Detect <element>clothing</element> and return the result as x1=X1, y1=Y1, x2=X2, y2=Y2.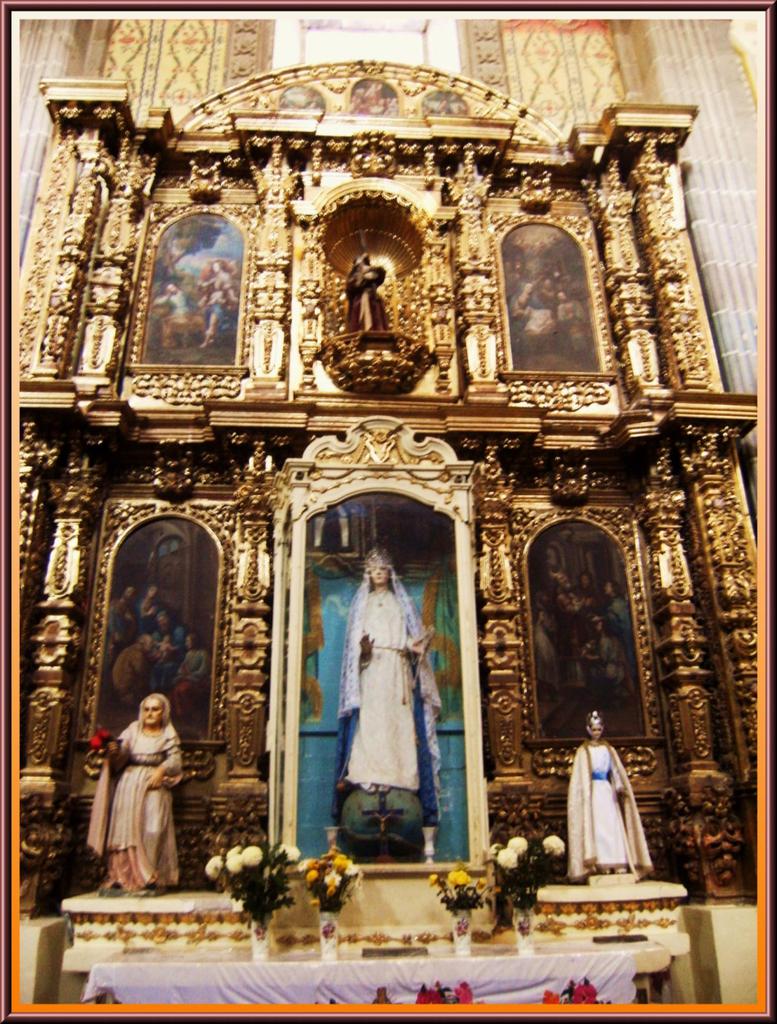
x1=556, y1=298, x2=586, y2=356.
